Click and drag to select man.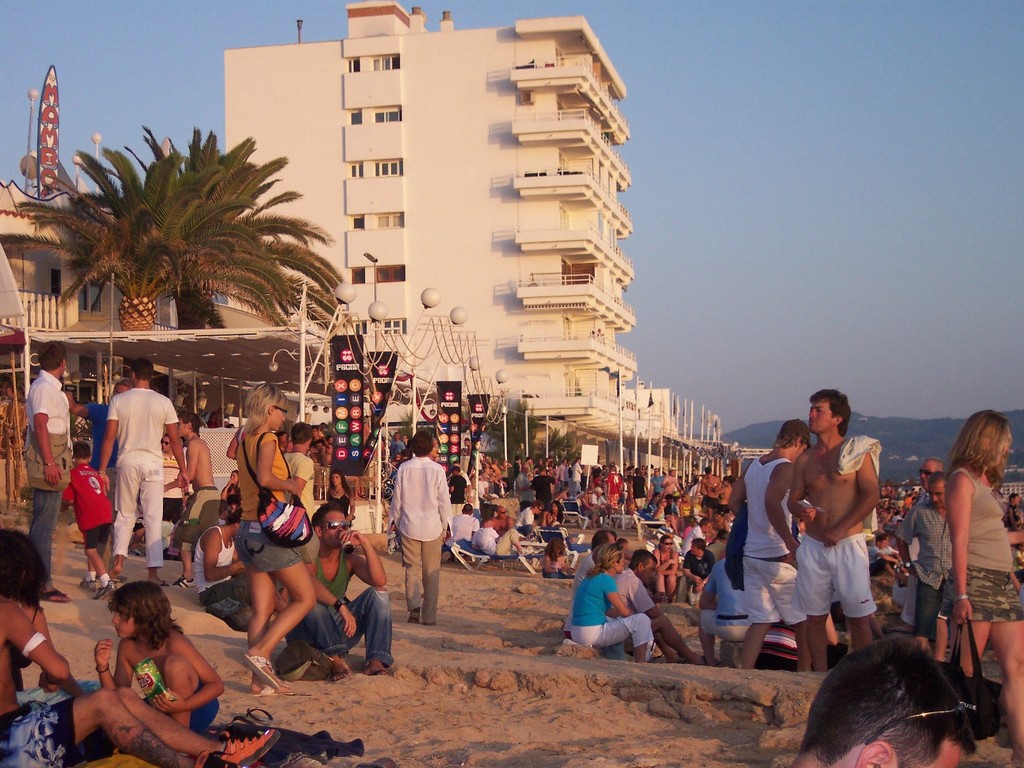
Selection: 387/428/458/630.
